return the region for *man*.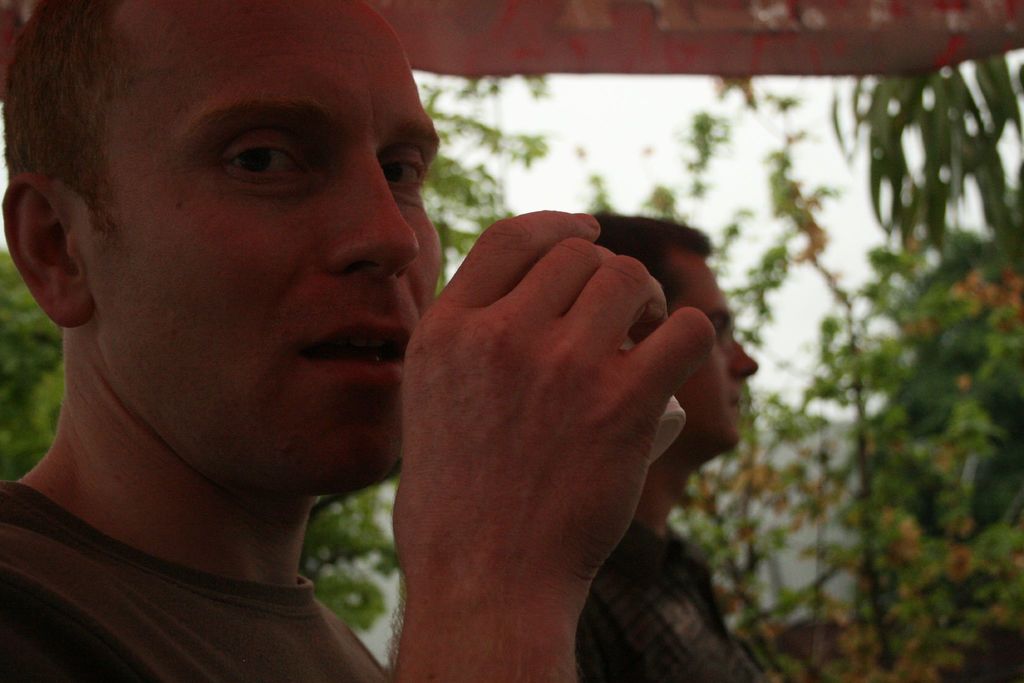
<box>570,213,773,682</box>.
